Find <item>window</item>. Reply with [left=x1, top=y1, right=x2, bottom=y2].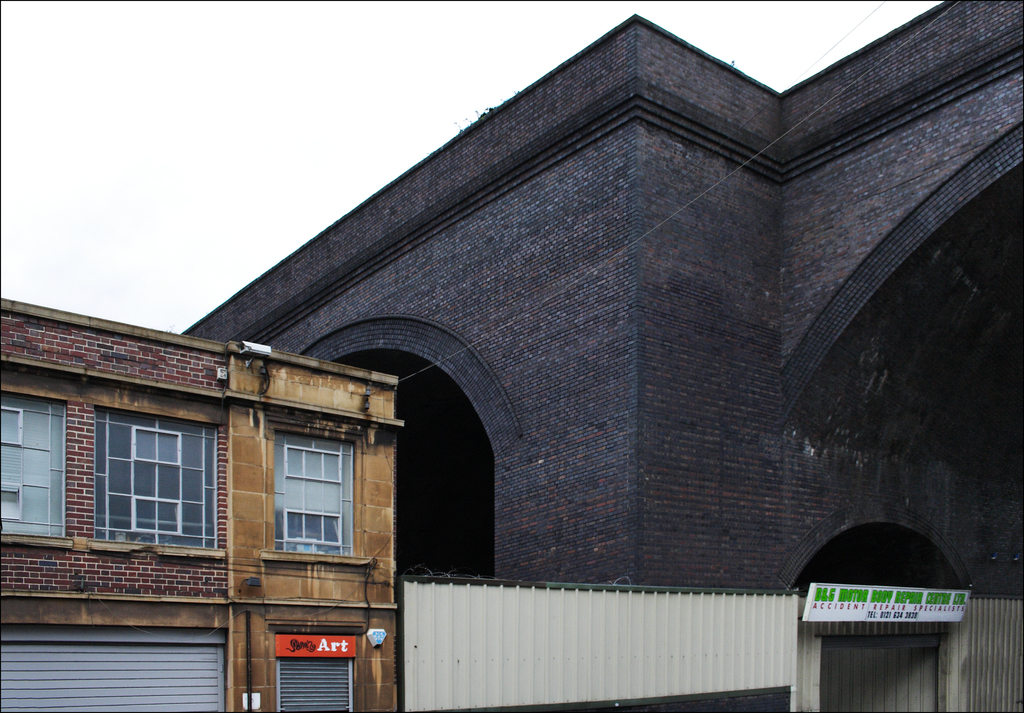
[left=1, top=395, right=72, bottom=556].
